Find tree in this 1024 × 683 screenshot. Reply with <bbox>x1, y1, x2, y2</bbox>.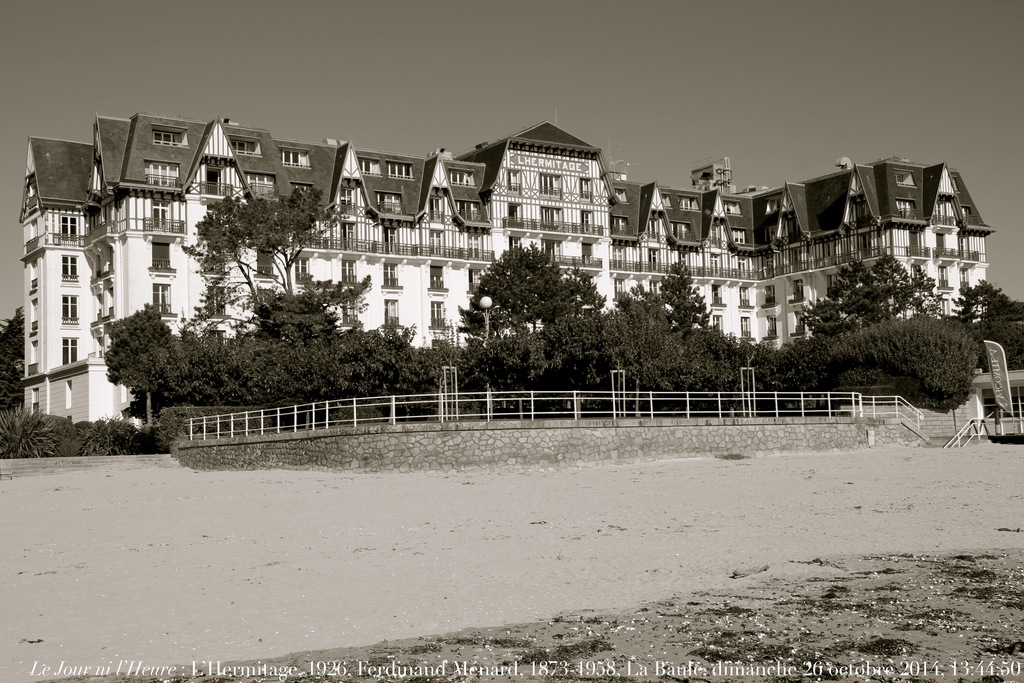
<bbox>182, 190, 290, 333</bbox>.
